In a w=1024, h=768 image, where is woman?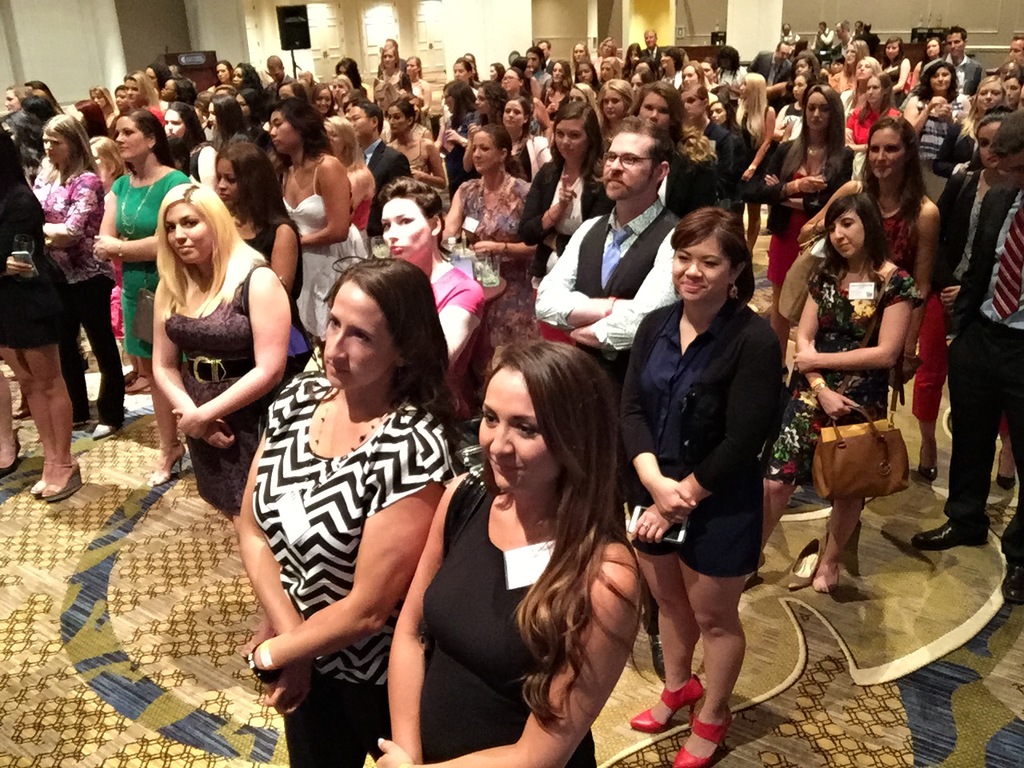
790,115,945,410.
